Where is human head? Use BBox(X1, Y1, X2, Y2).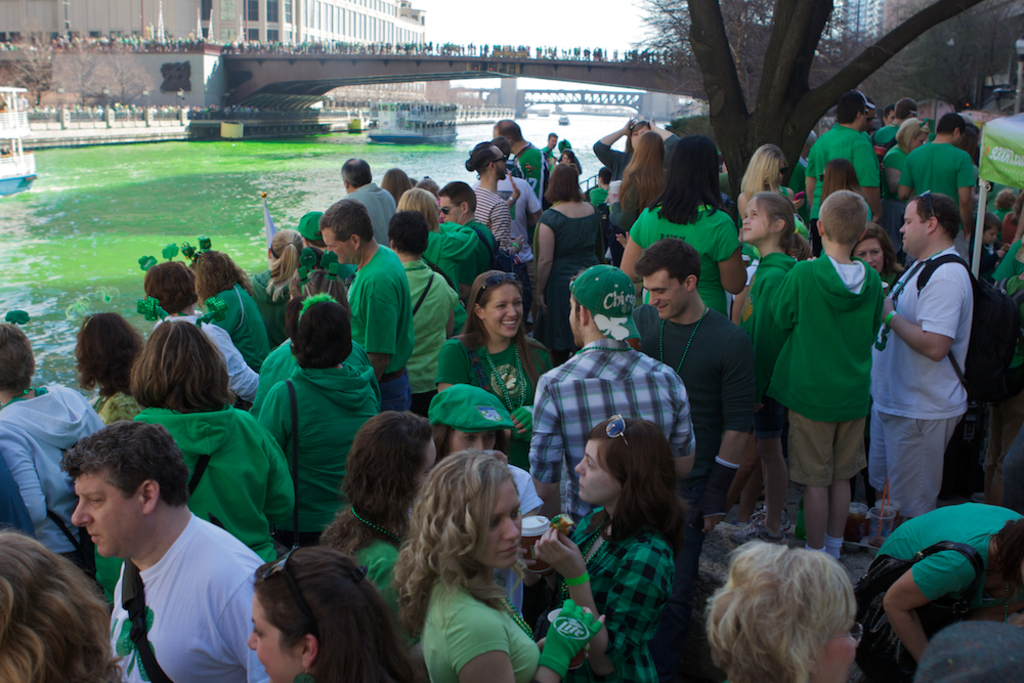
BBox(897, 99, 919, 121).
